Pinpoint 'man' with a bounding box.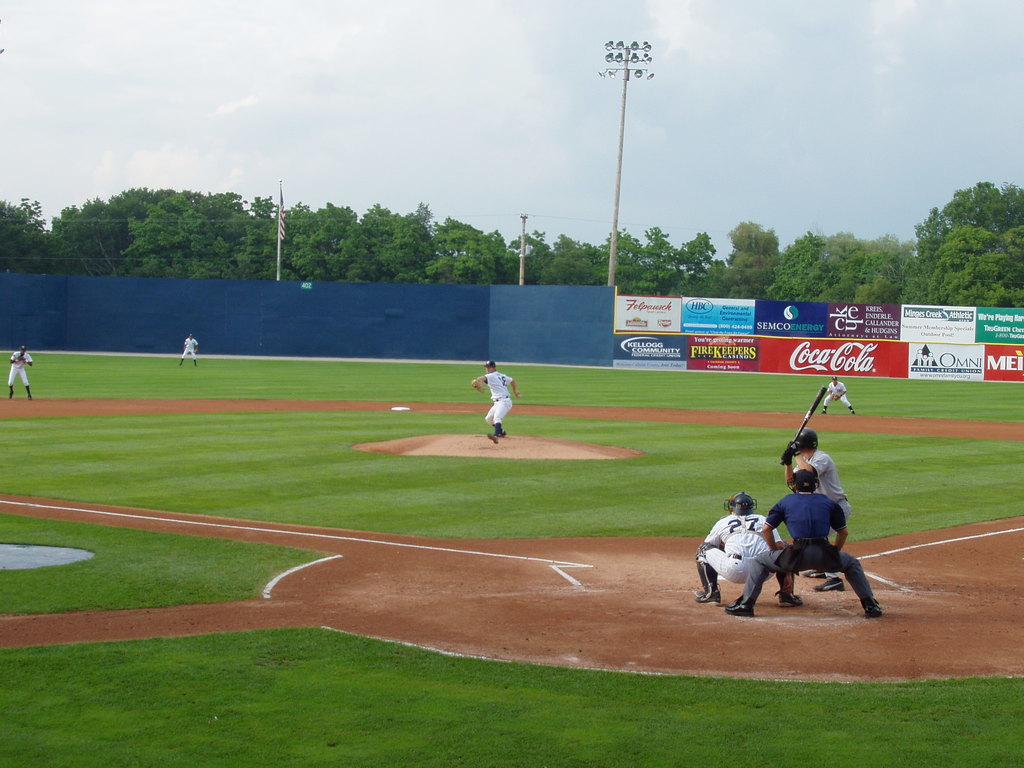
<bbox>691, 489, 805, 605</bbox>.
